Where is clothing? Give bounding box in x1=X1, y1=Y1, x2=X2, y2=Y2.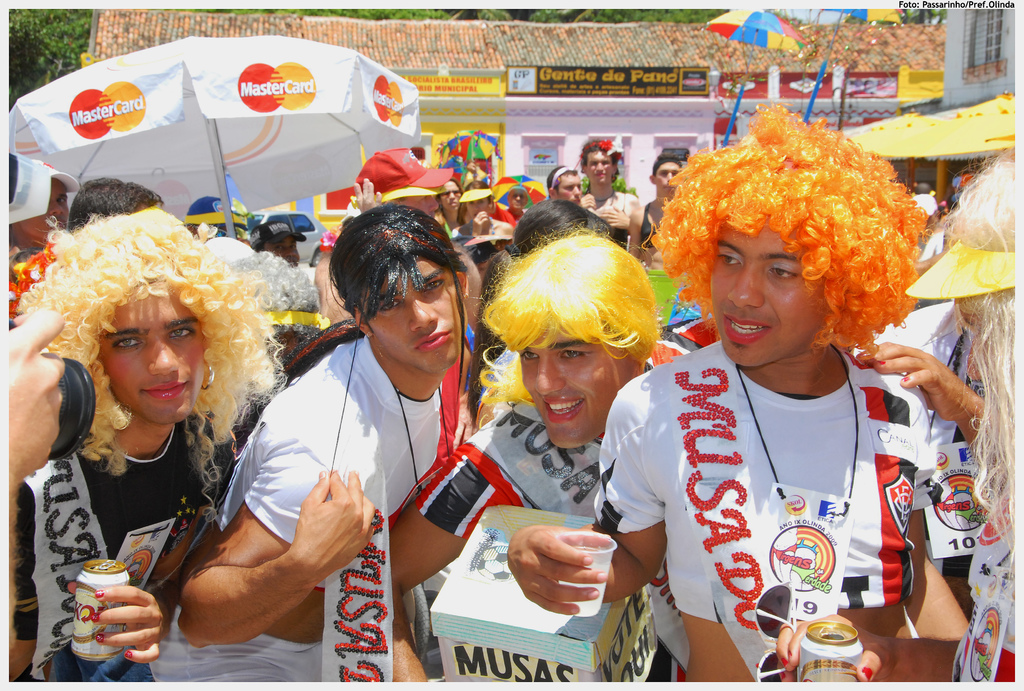
x1=638, y1=316, x2=959, y2=659.
